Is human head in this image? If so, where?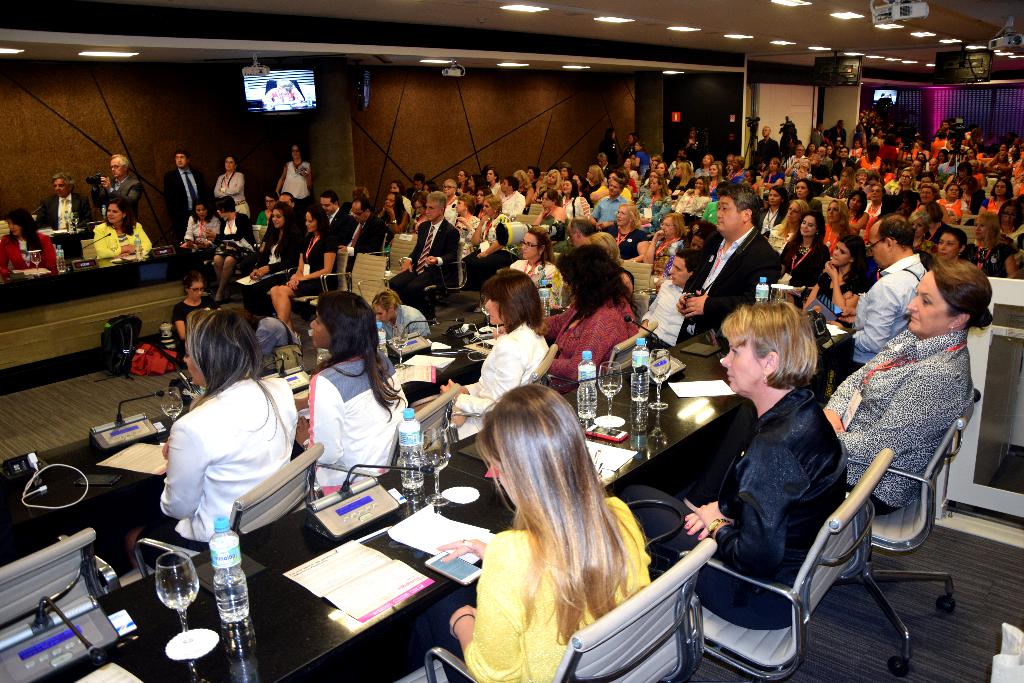
Yes, at (535, 189, 559, 210).
